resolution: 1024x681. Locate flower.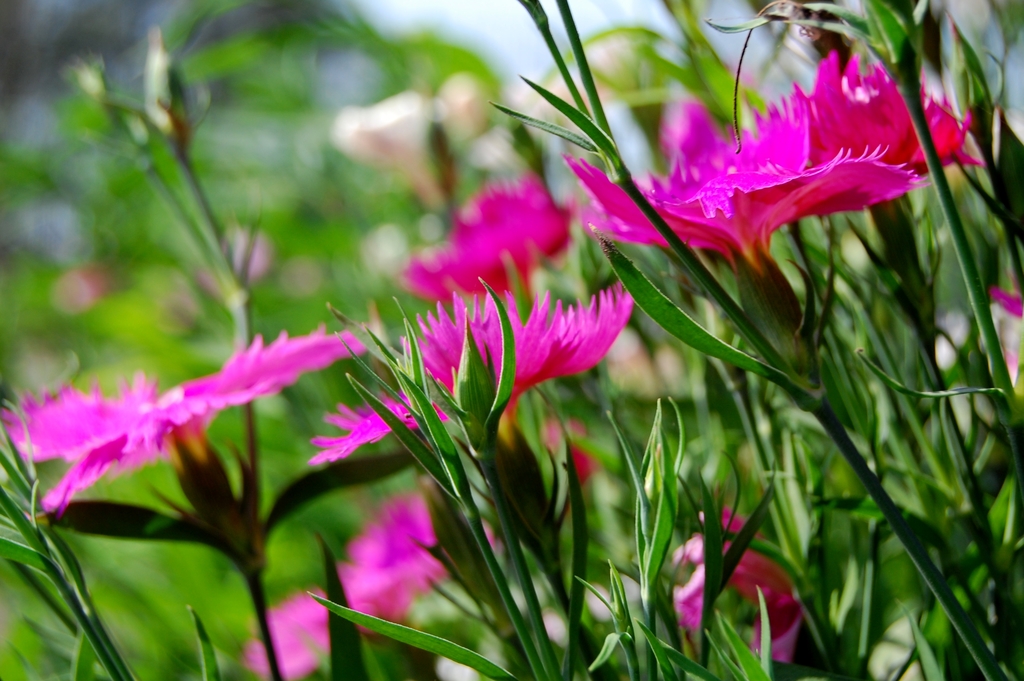
bbox(0, 324, 375, 523).
